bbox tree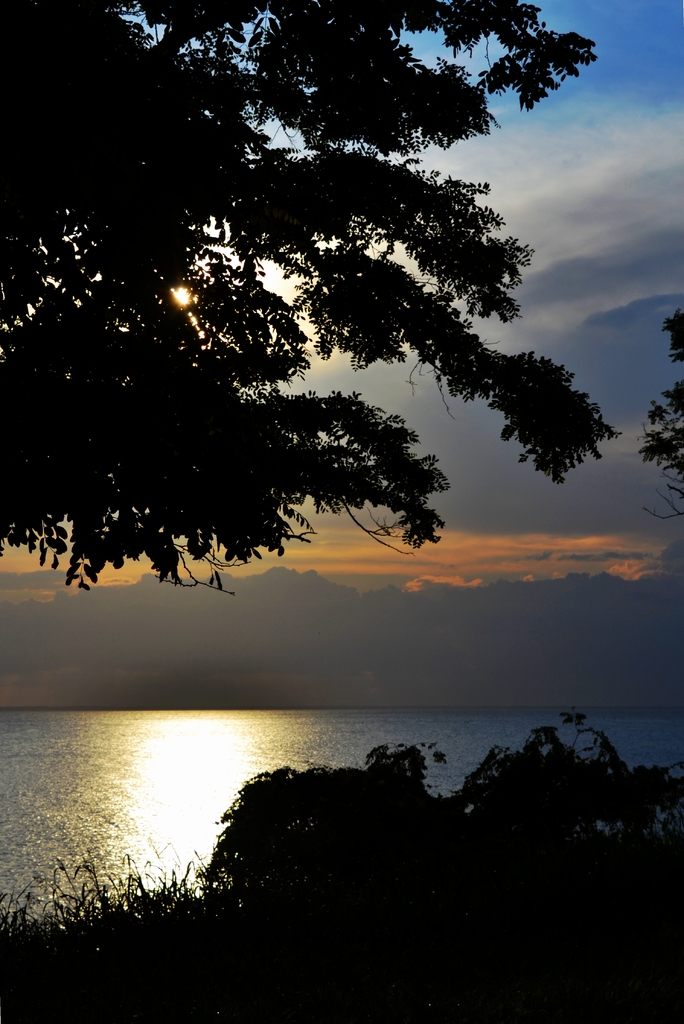
[x1=0, y1=1, x2=626, y2=599]
